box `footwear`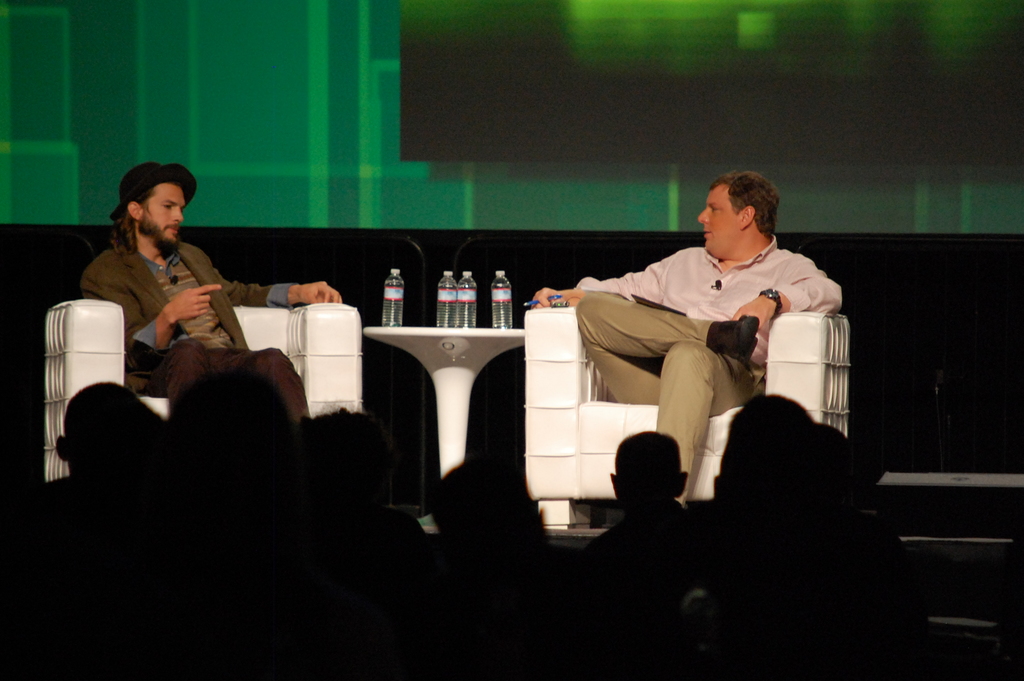
<box>735,311,760,364</box>
